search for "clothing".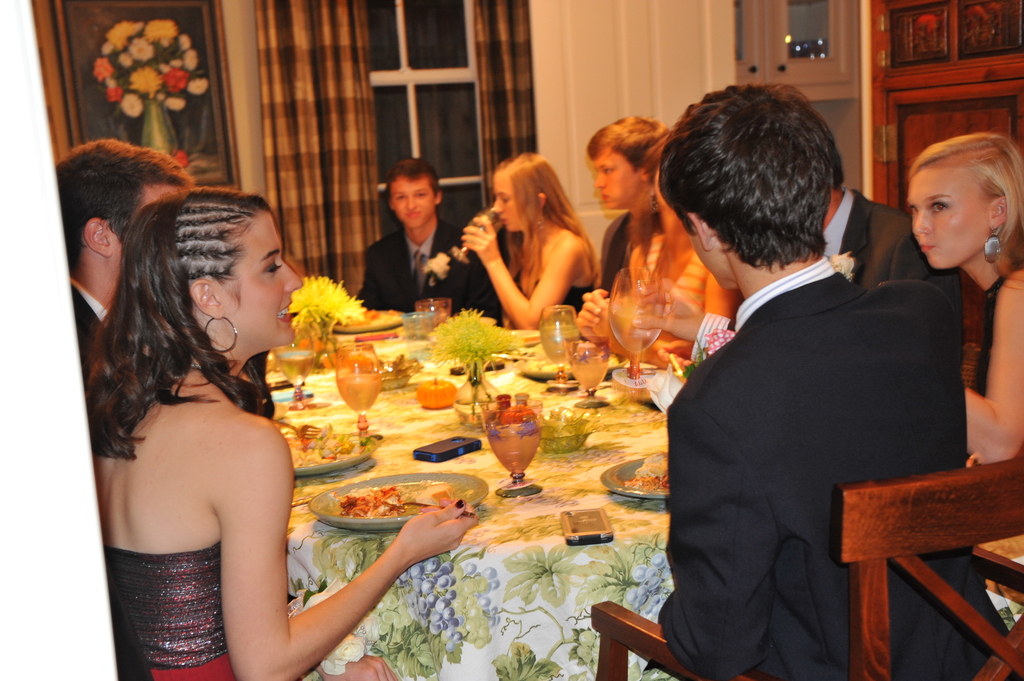
Found at crop(971, 264, 1018, 397).
